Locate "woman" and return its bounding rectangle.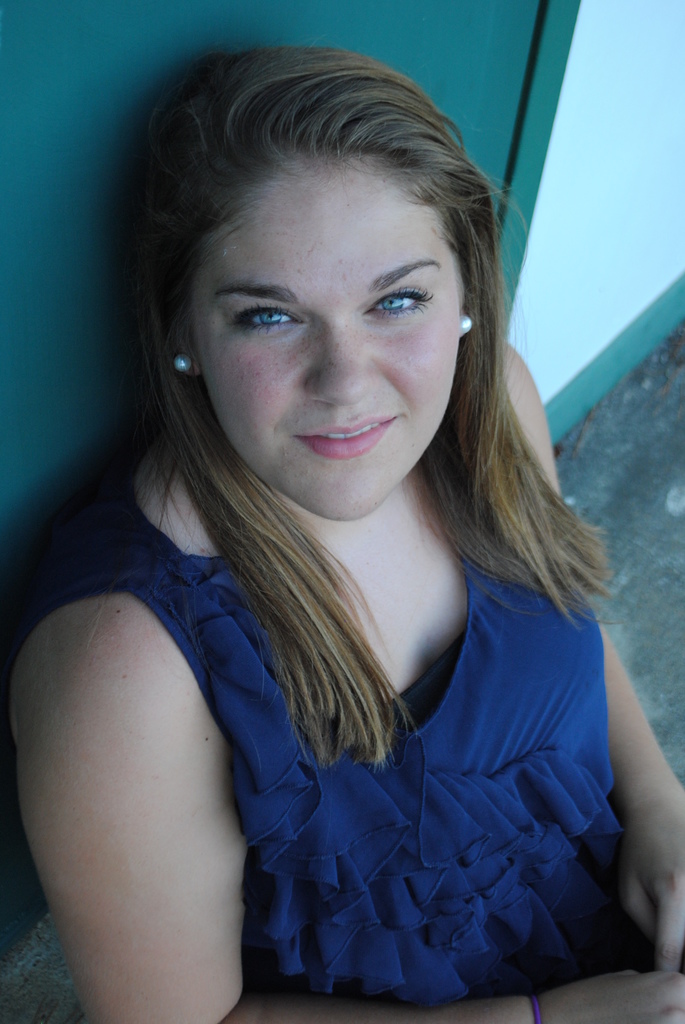
(left=0, top=51, right=675, bottom=1023).
